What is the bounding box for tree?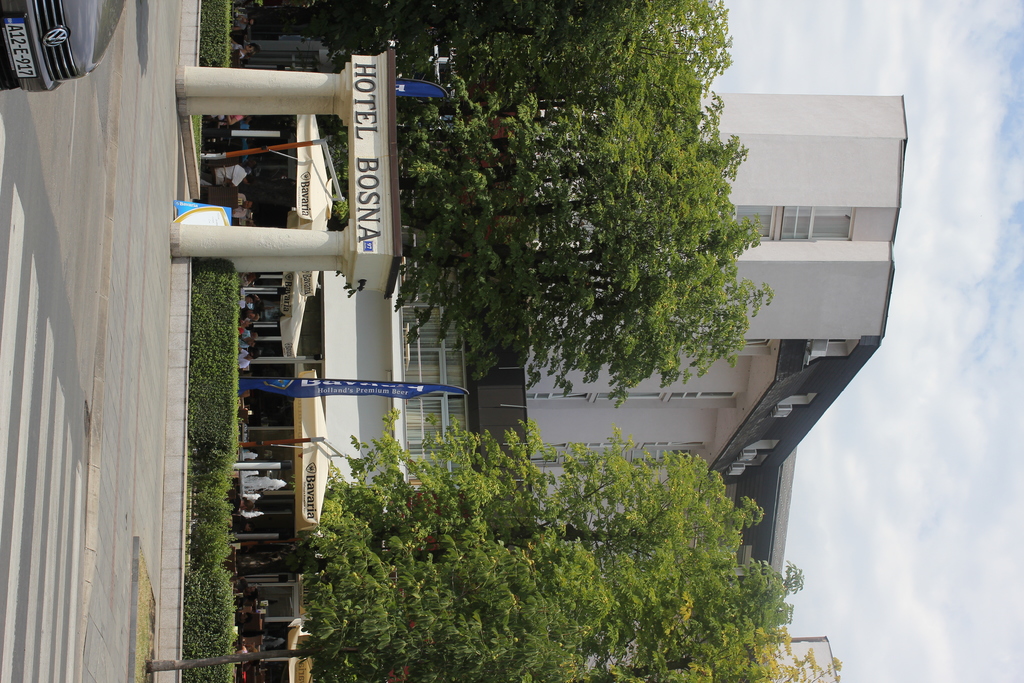
left=398, top=35, right=775, bottom=435.
